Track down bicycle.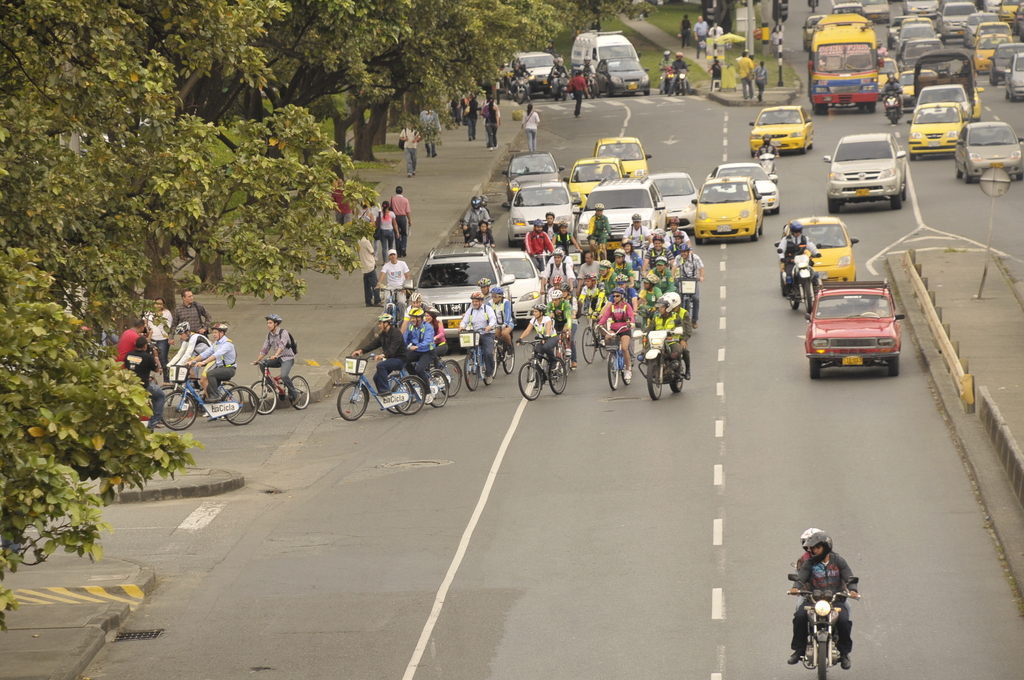
Tracked to box=[488, 327, 521, 376].
